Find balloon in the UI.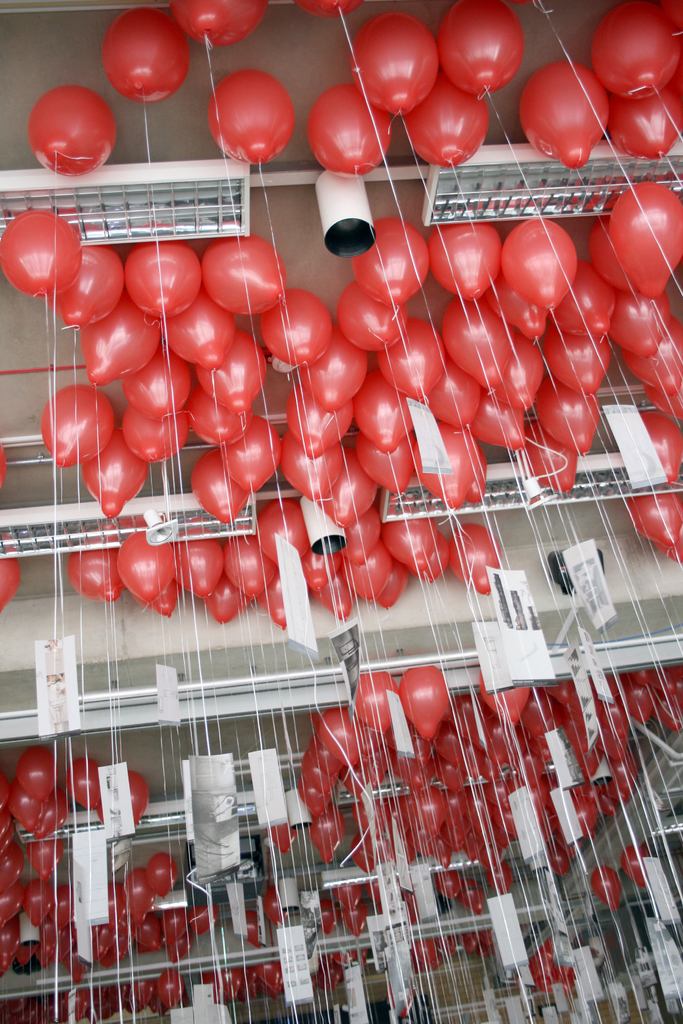
UI element at {"left": 62, "top": 753, "right": 102, "bottom": 811}.
